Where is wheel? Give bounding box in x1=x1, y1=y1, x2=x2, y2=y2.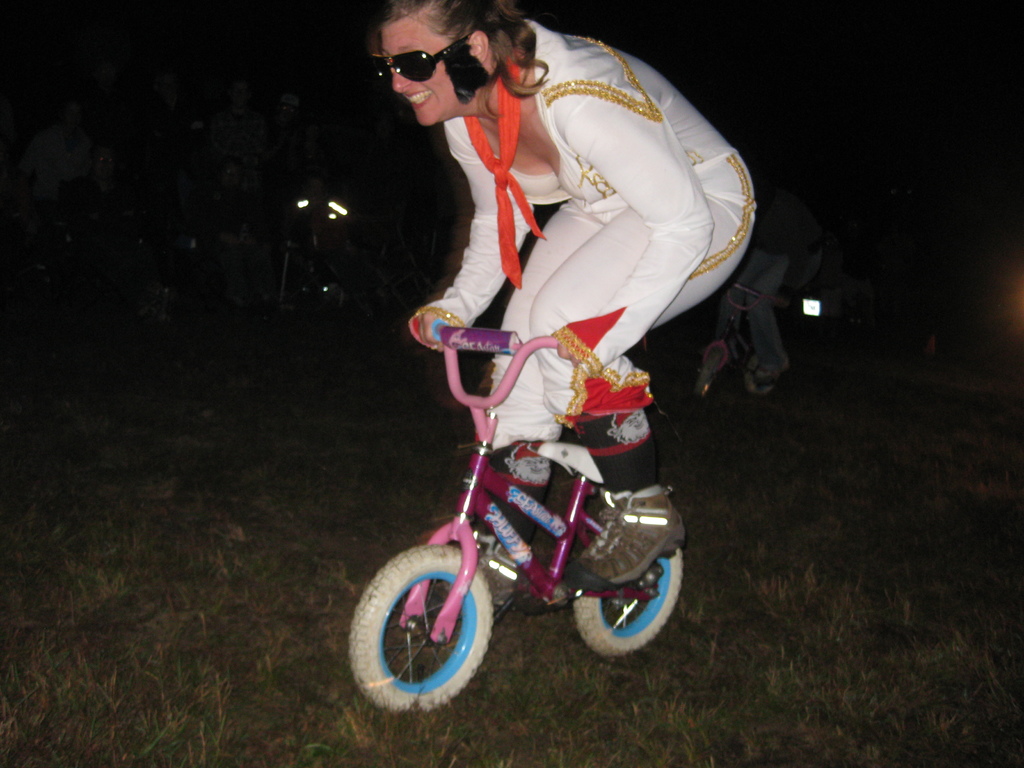
x1=578, y1=543, x2=687, y2=659.
